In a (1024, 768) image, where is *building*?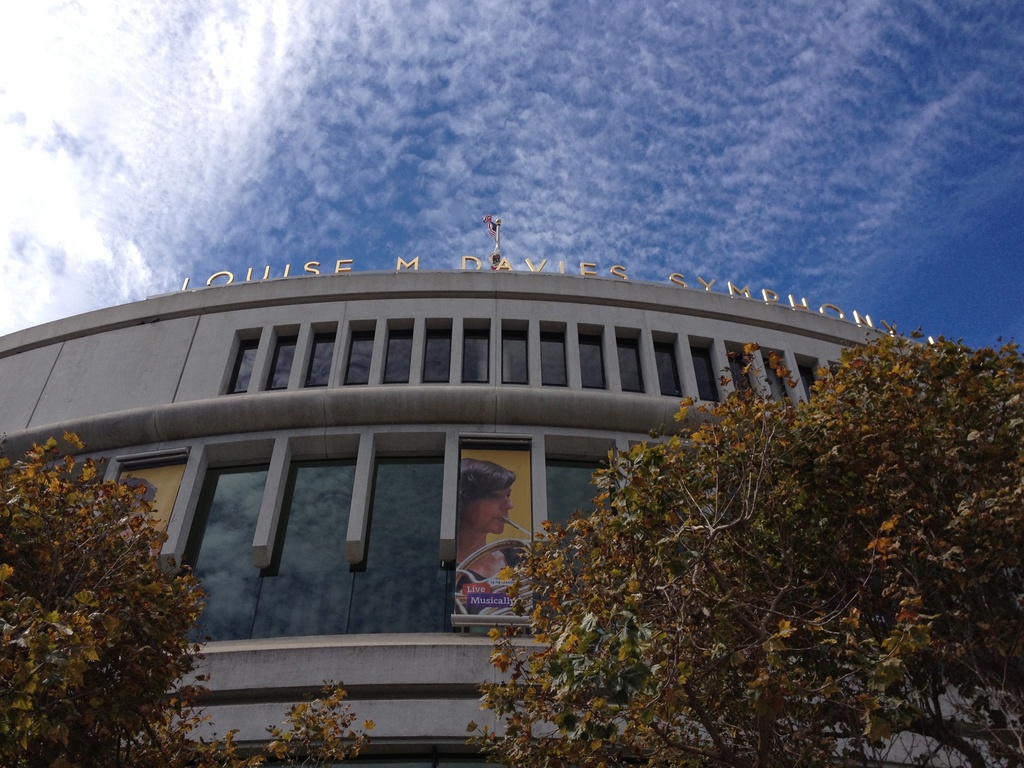
[left=0, top=214, right=1023, bottom=767].
